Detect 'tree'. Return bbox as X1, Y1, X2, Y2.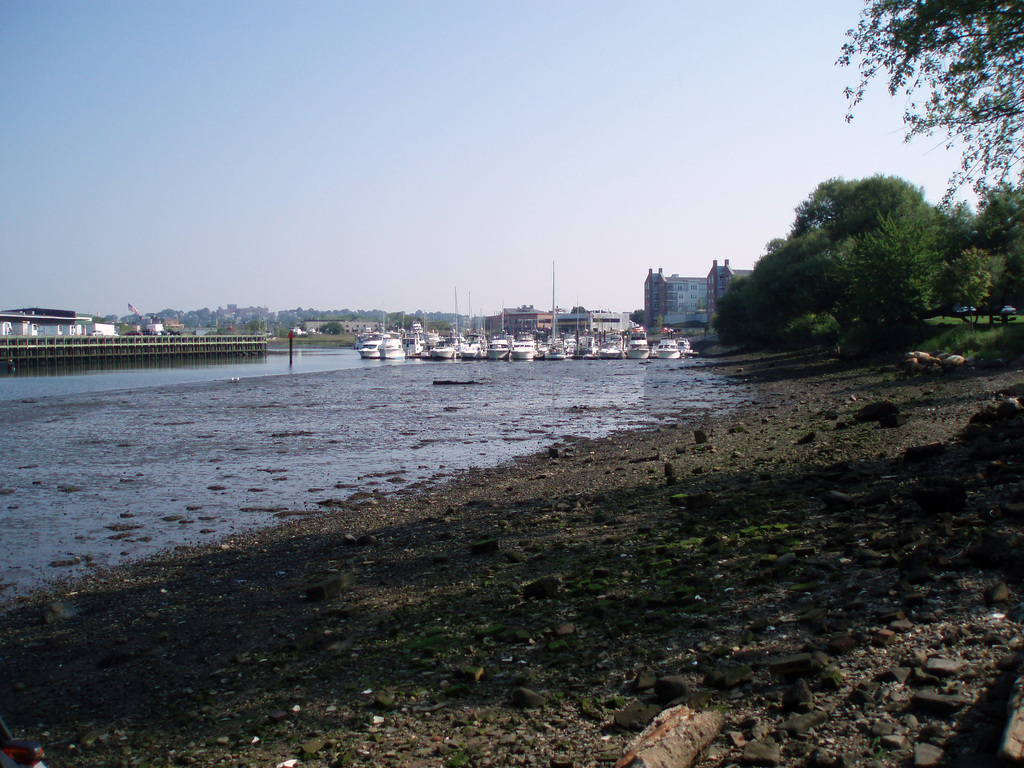
848, 0, 1023, 214.
